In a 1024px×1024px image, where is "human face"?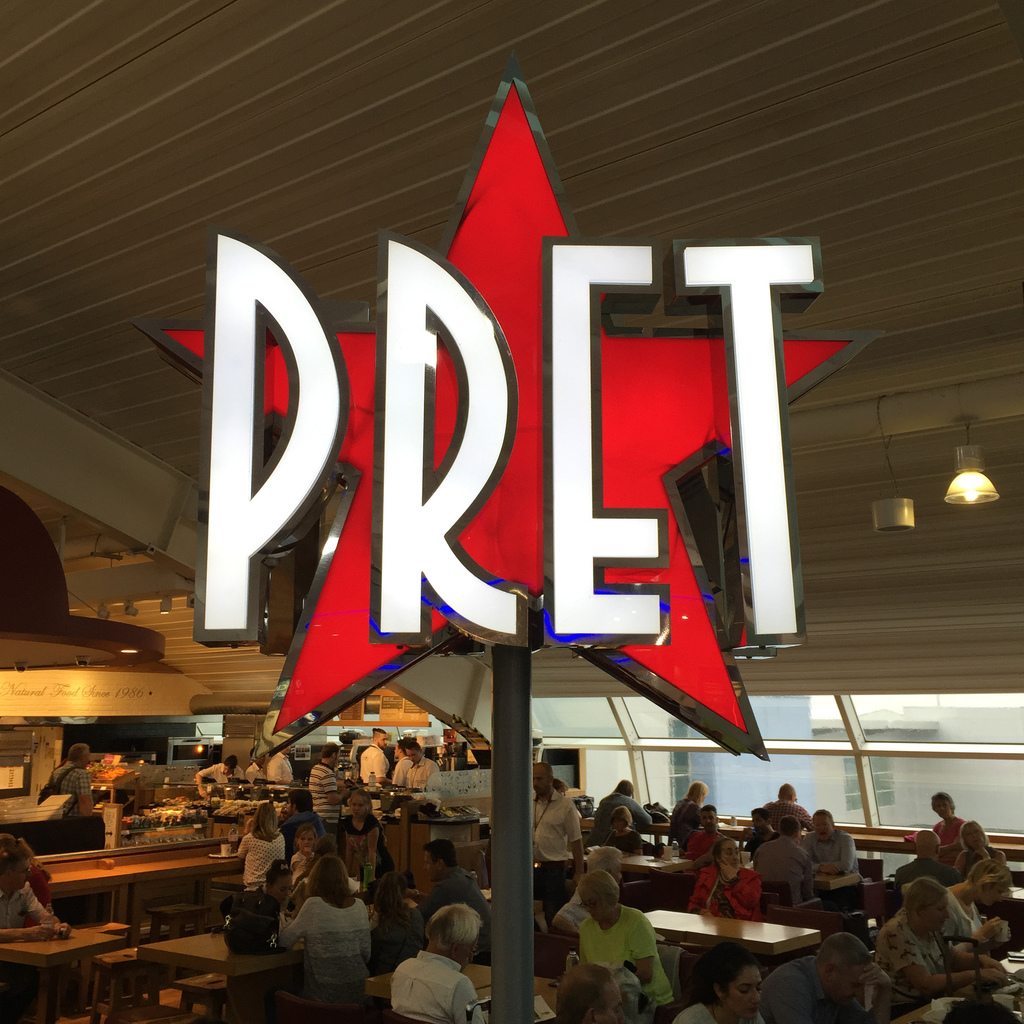
left=933, top=797, right=950, bottom=818.
